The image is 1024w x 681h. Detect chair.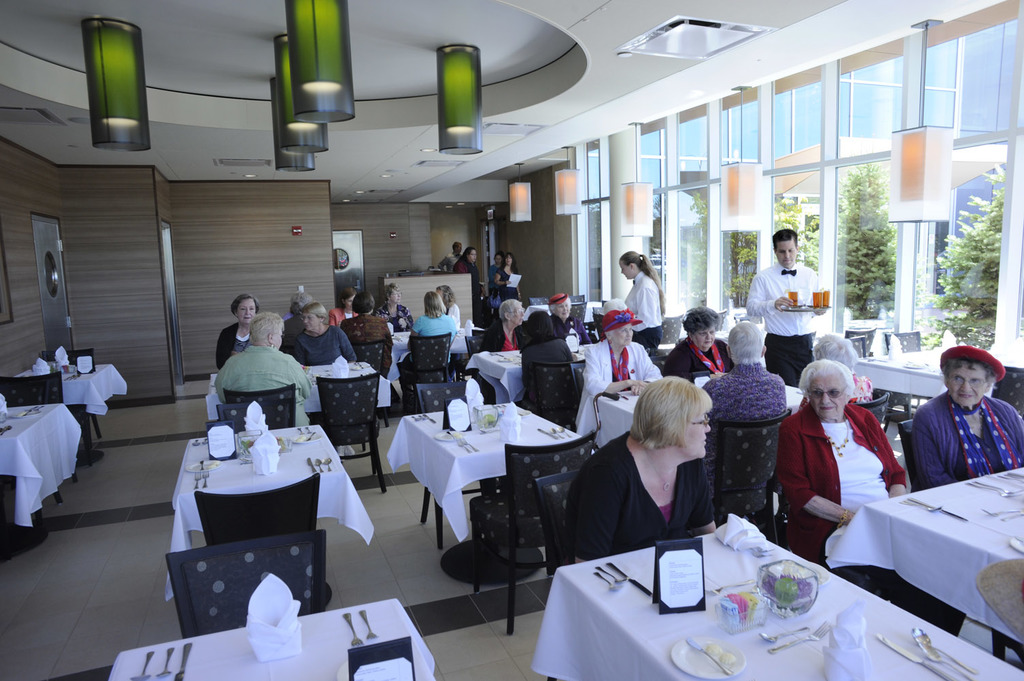
Detection: 854 392 893 432.
